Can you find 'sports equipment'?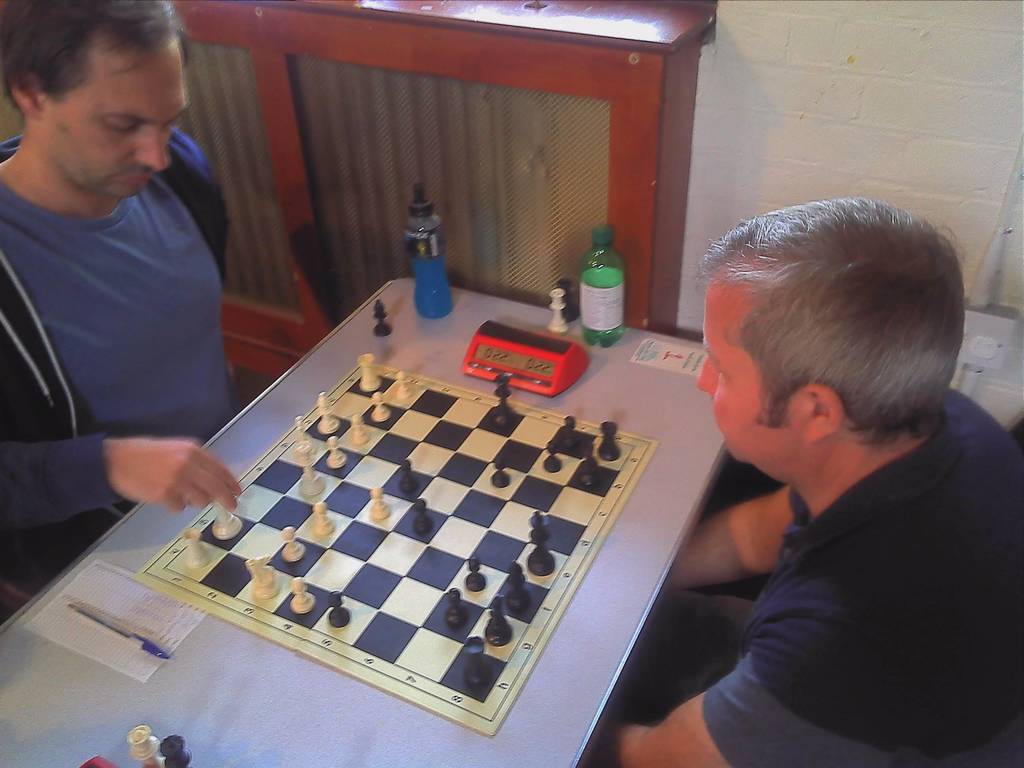
Yes, bounding box: [x1=292, y1=438, x2=326, y2=505].
